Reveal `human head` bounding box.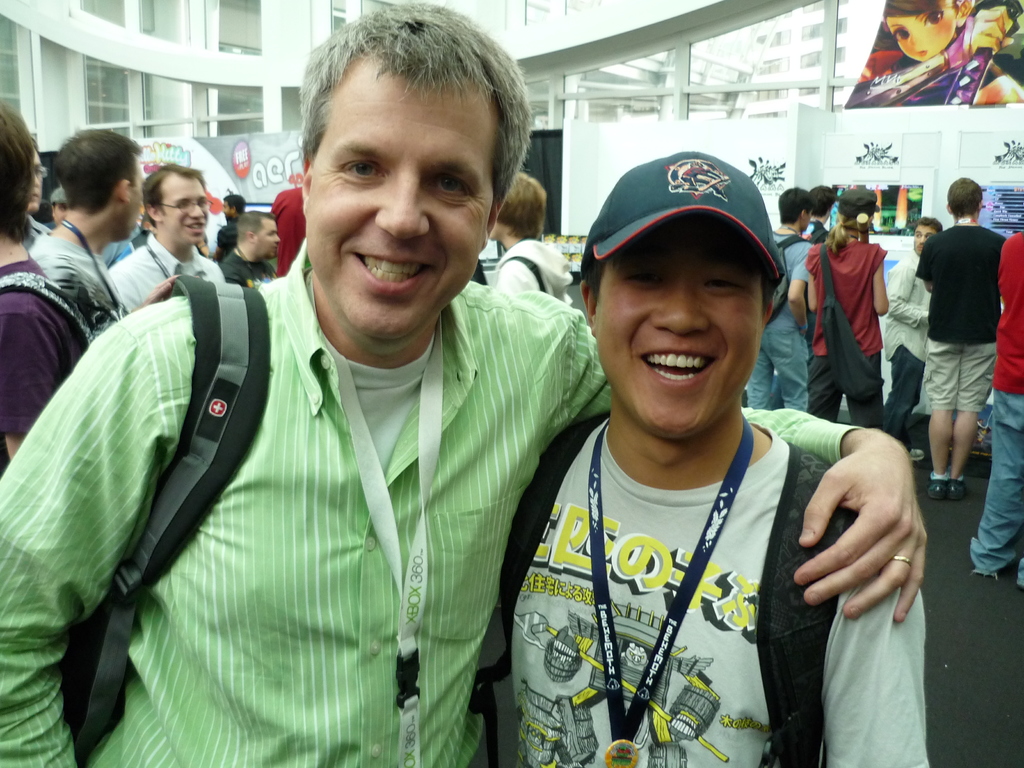
Revealed: [780,186,813,232].
